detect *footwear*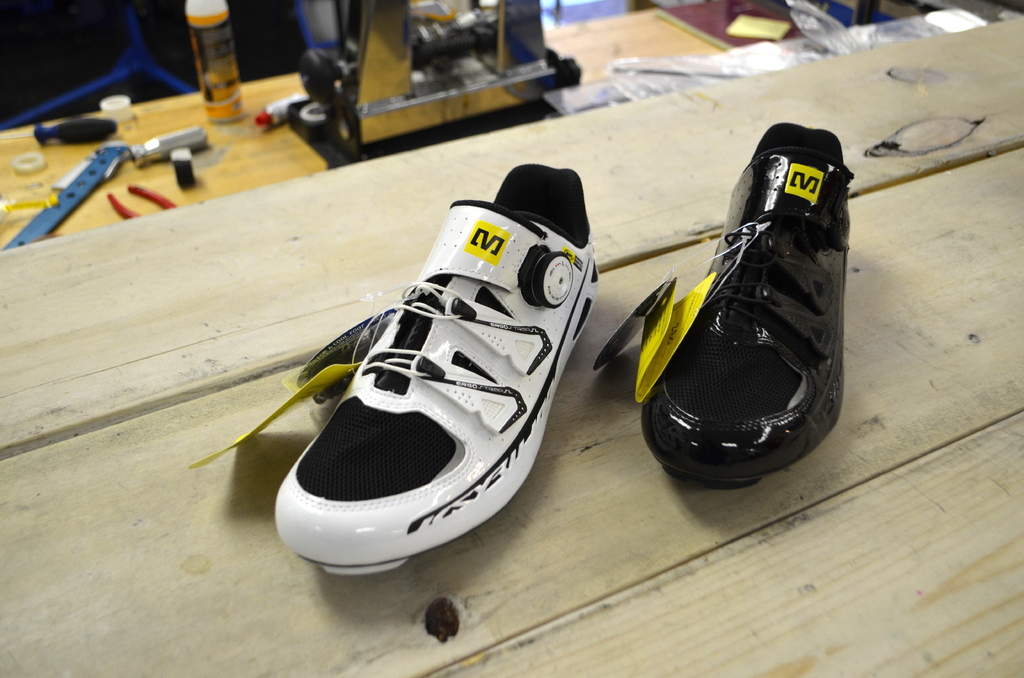
(636, 138, 853, 519)
